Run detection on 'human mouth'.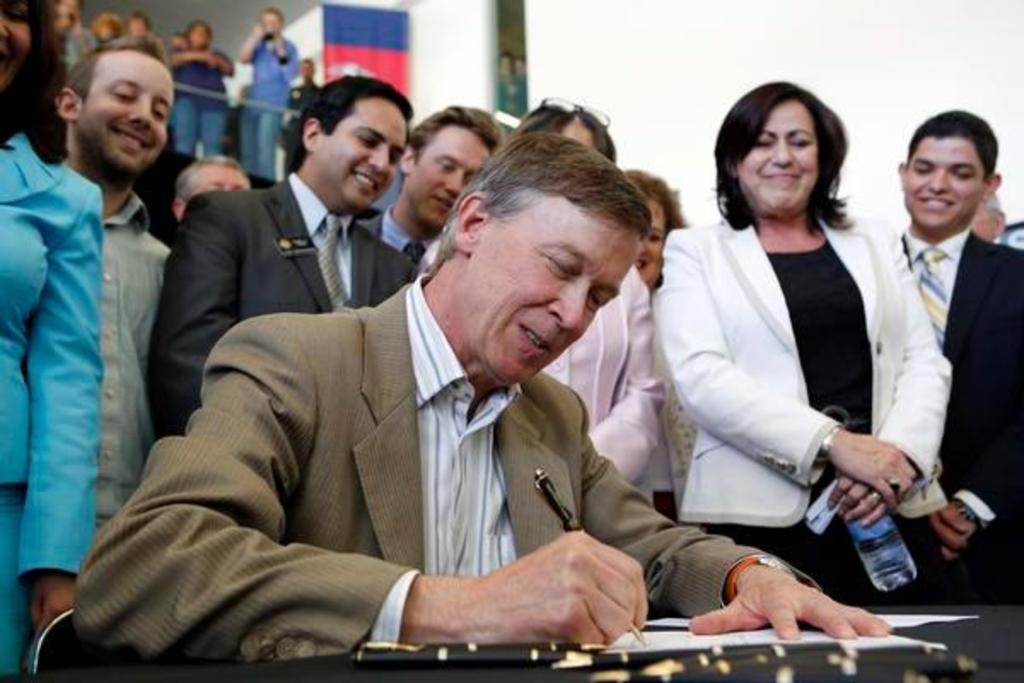
Result: 922/198/956/210.
